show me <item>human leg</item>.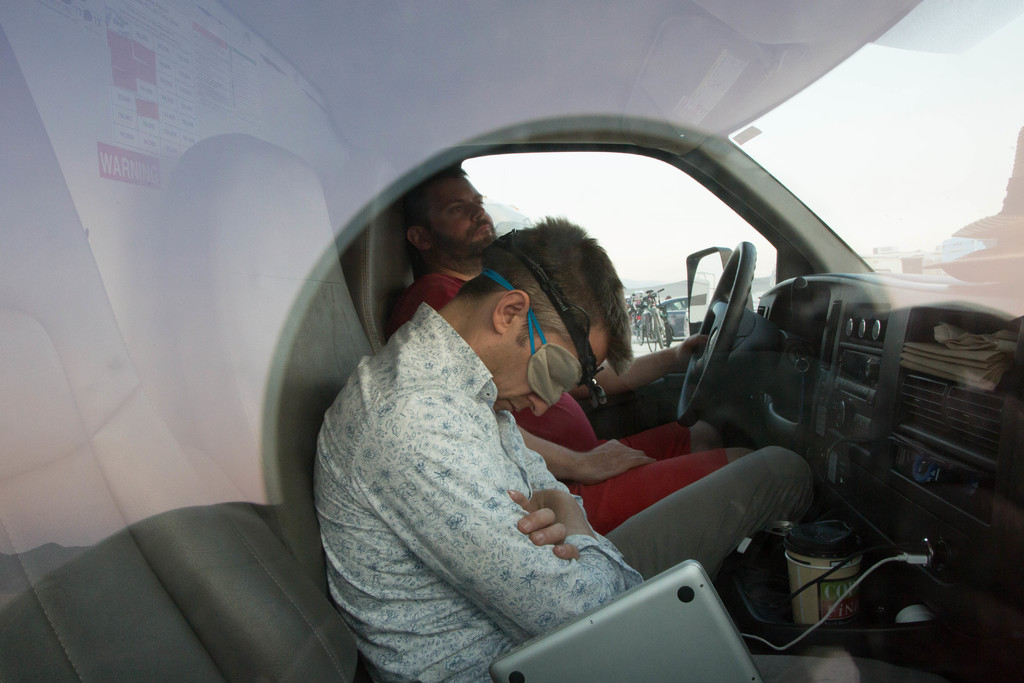
<item>human leg</item> is here: (x1=619, y1=416, x2=735, y2=451).
